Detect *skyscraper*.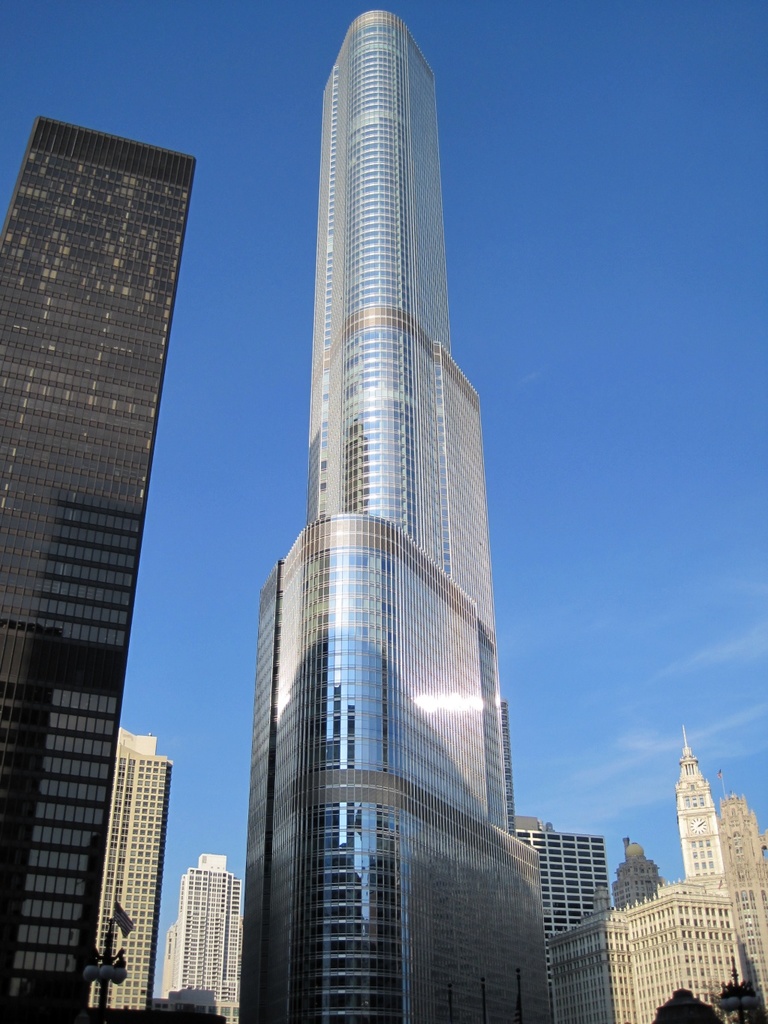
Detected at select_region(235, 2, 554, 1023).
